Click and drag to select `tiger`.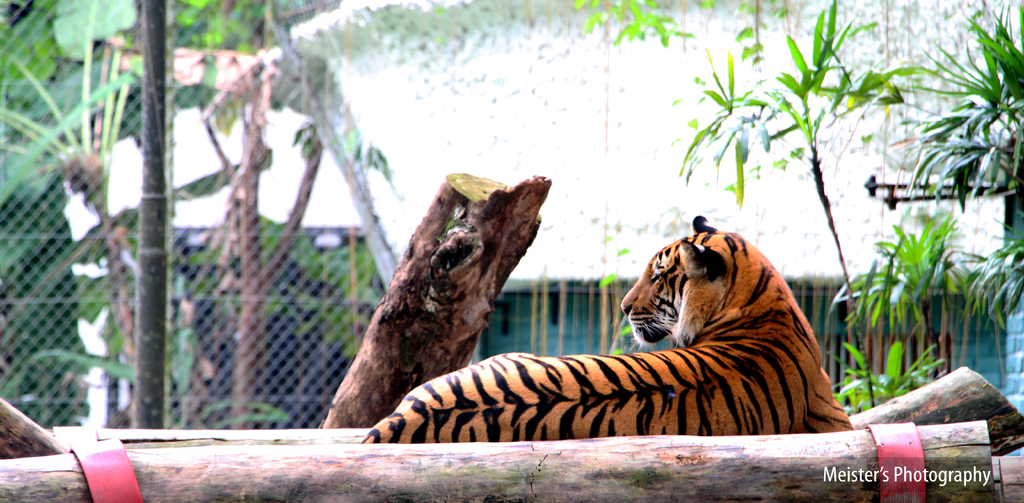
Selection: (369, 211, 850, 442).
